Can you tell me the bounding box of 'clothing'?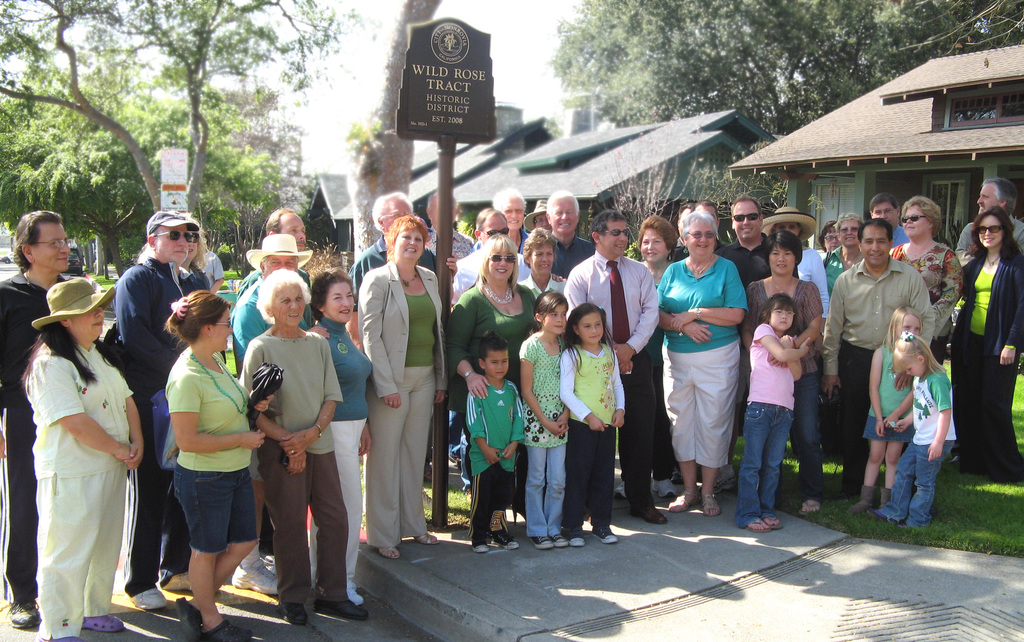
left=954, top=208, right=1023, bottom=270.
